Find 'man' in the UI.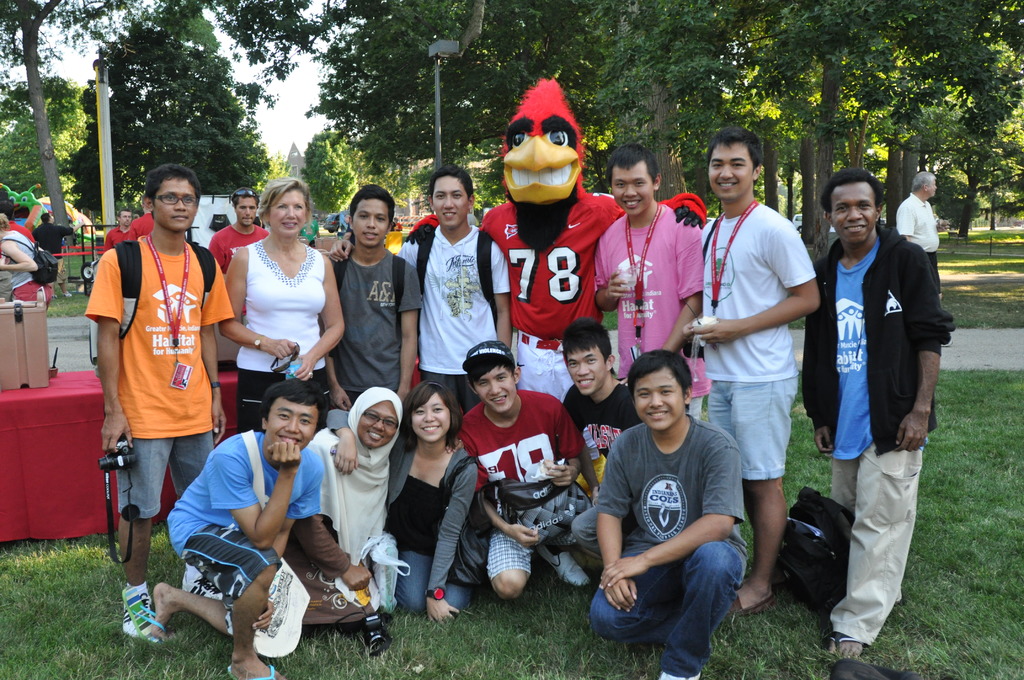
UI element at [123,376,328,679].
